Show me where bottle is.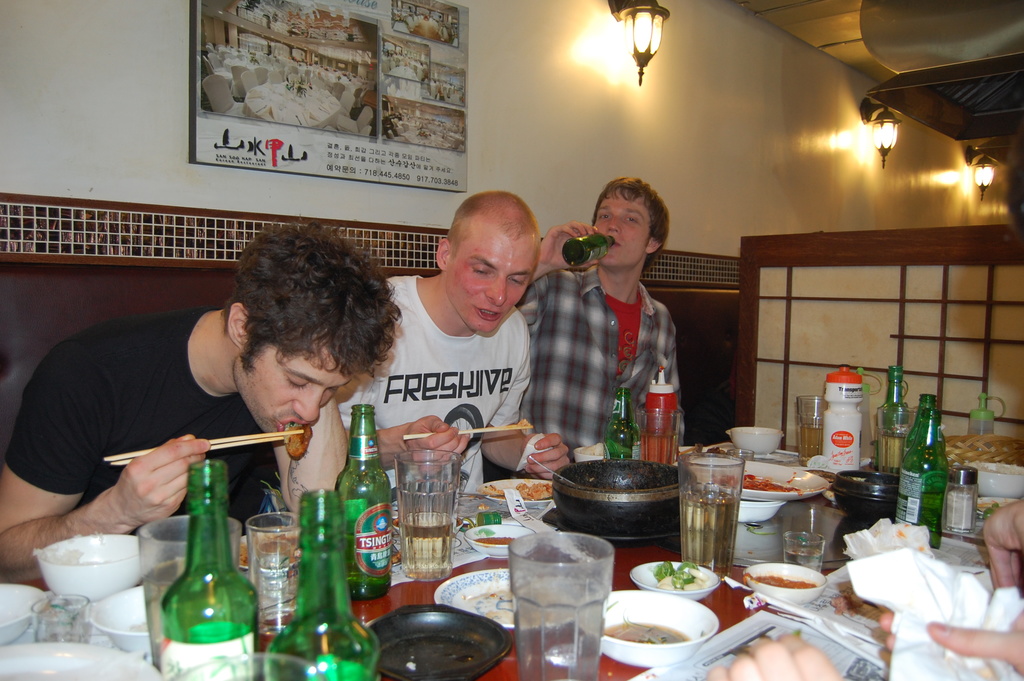
bottle is at left=855, top=368, right=879, bottom=461.
